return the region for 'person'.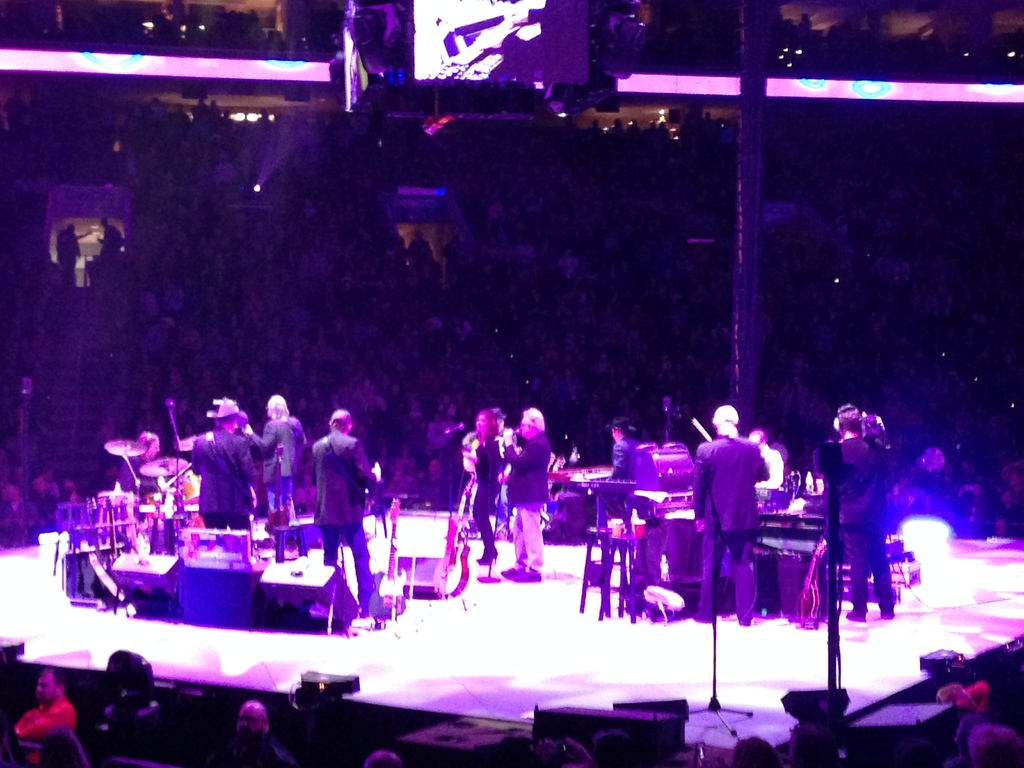
detection(15, 664, 76, 767).
